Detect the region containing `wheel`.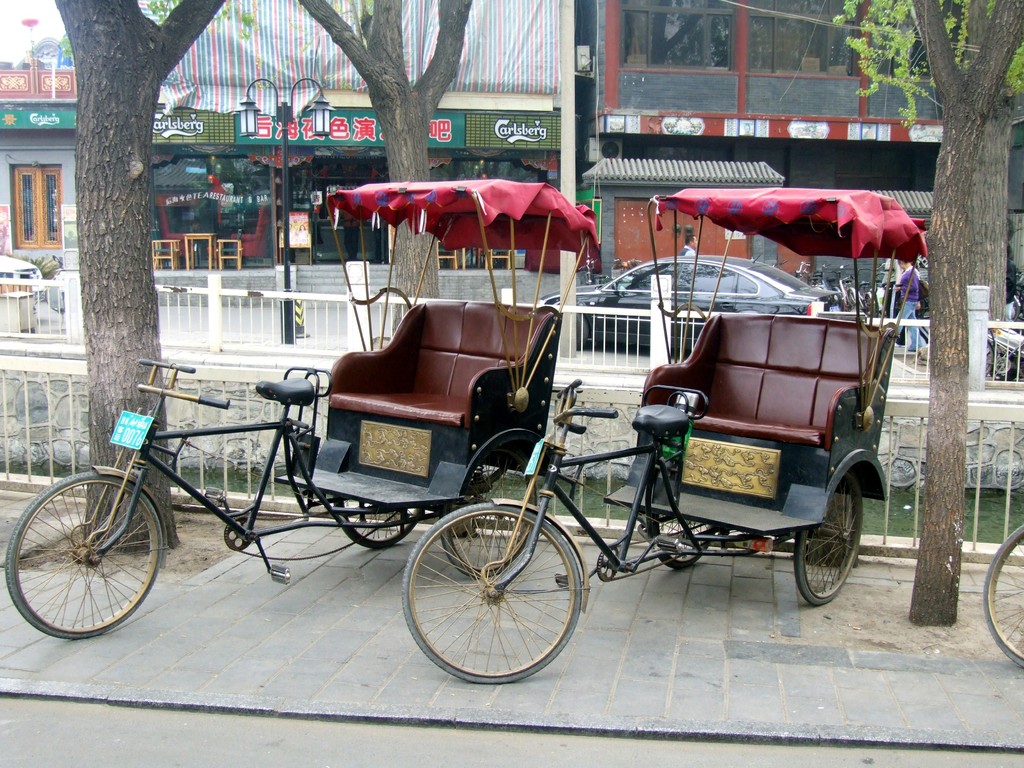
985 333 997 378.
